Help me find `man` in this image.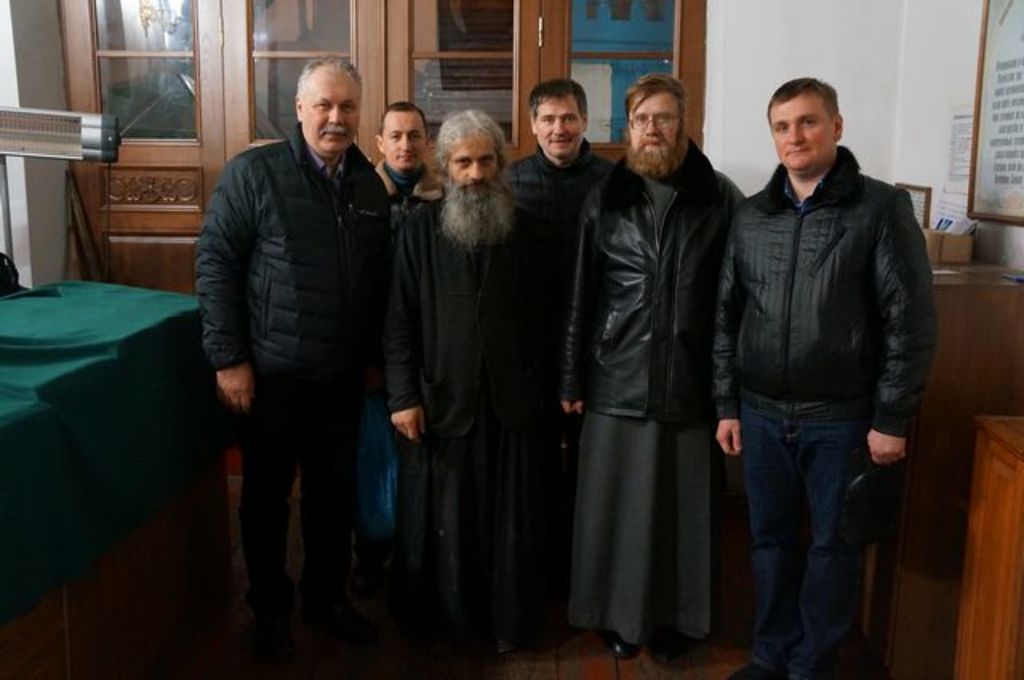
Found it: 509,82,613,285.
